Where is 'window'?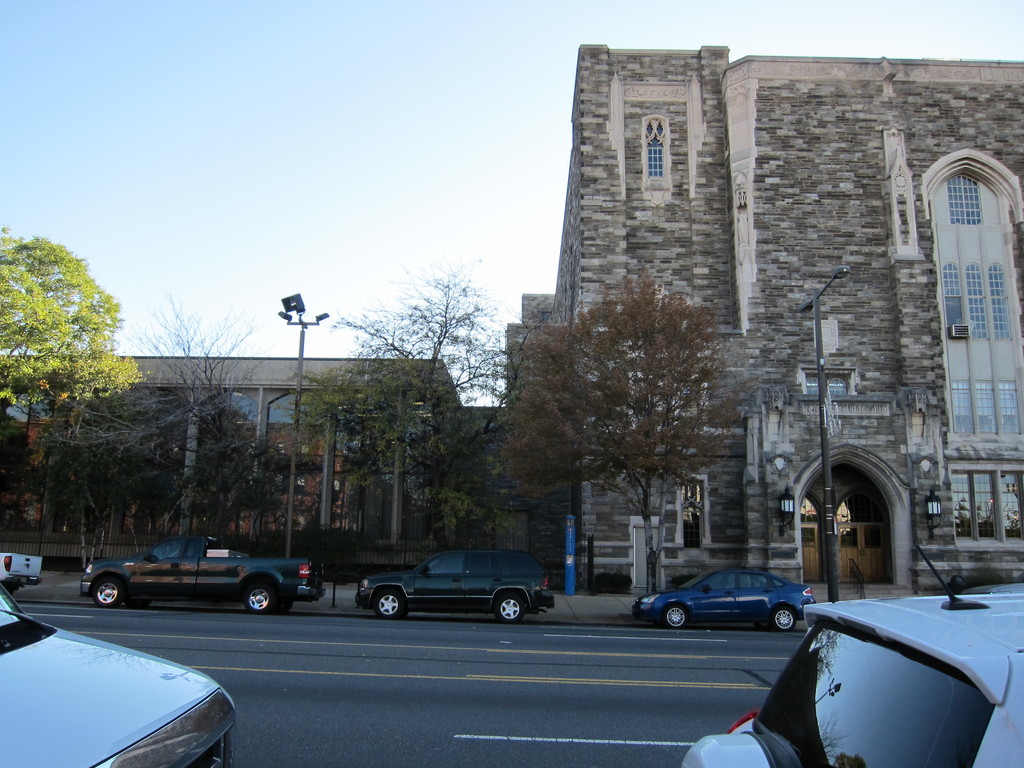
BBox(948, 470, 1023, 550).
